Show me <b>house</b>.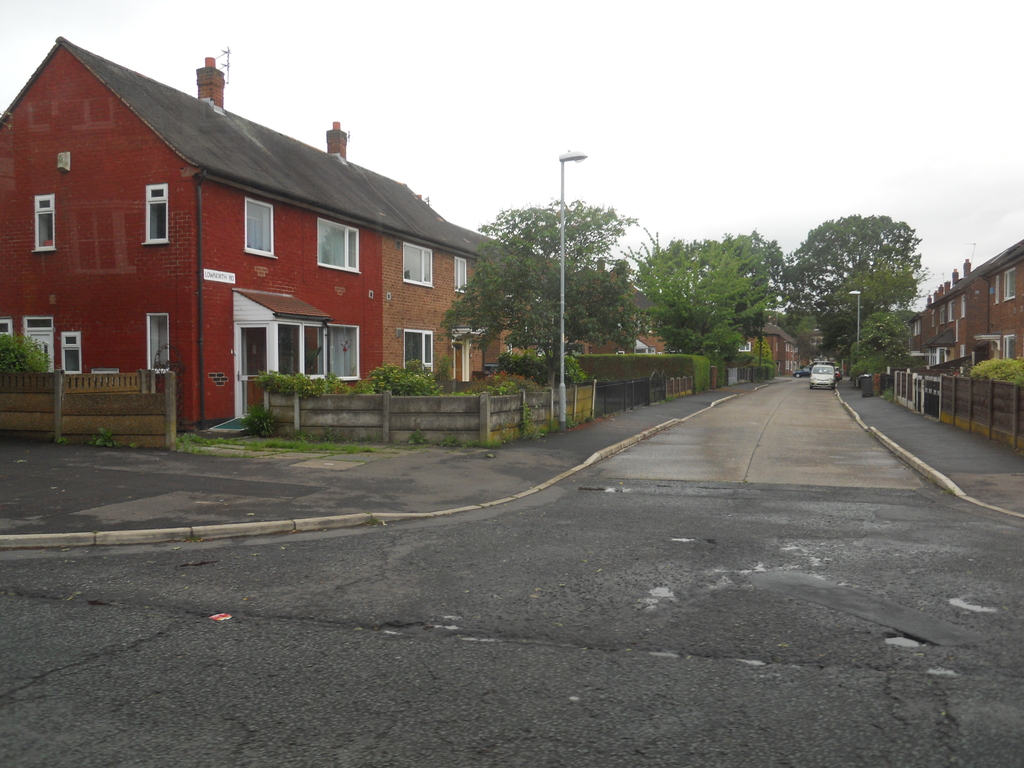
<b>house</b> is here: {"left": 749, "top": 316, "right": 803, "bottom": 376}.
